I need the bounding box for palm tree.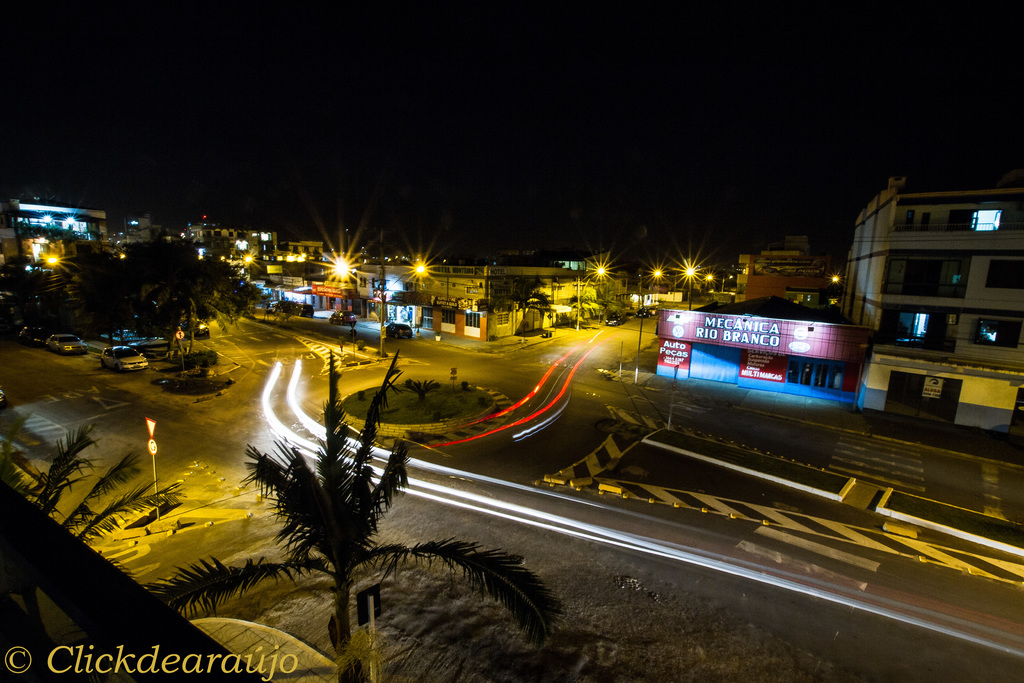
Here it is: (left=115, top=220, right=196, bottom=384).
